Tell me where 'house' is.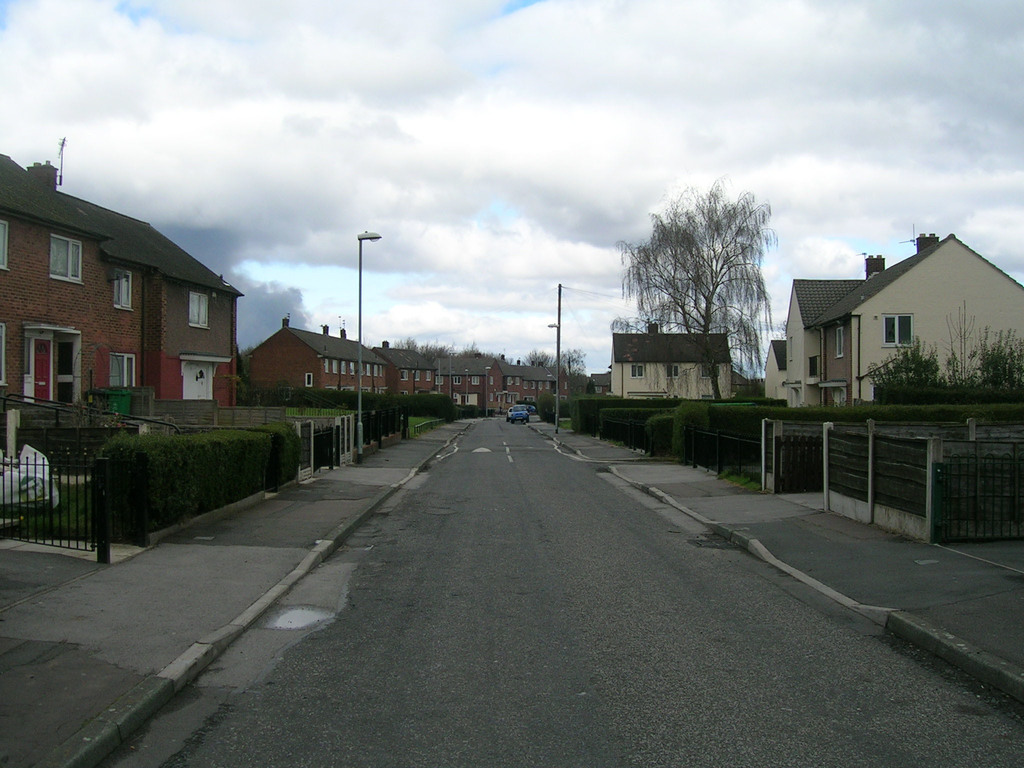
'house' is at 7,143,268,490.
